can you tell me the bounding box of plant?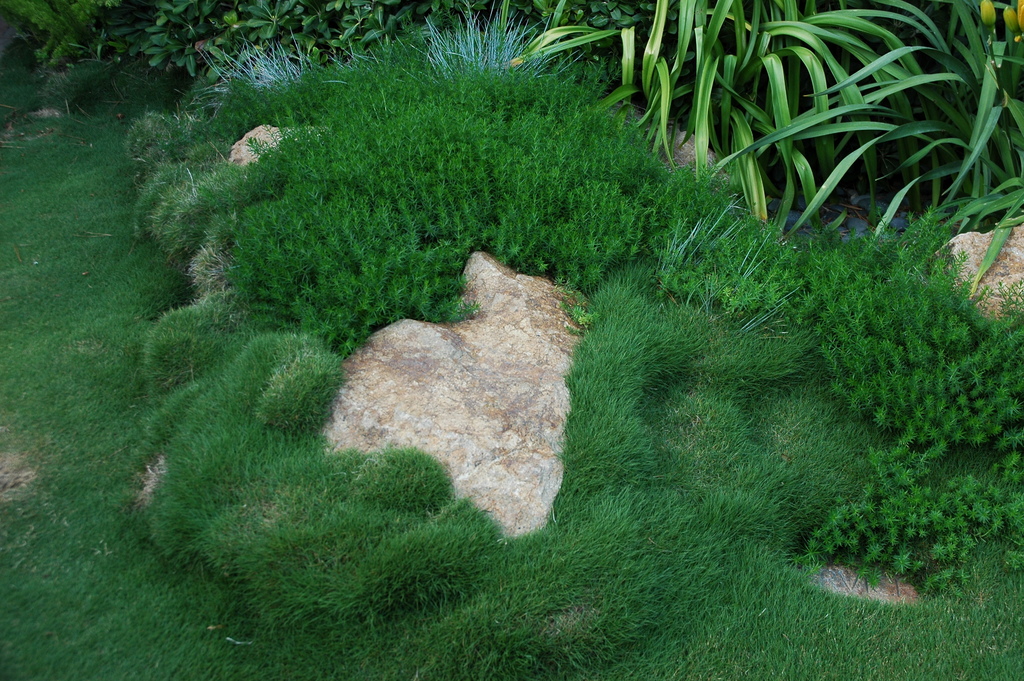
box(586, 0, 1023, 313).
